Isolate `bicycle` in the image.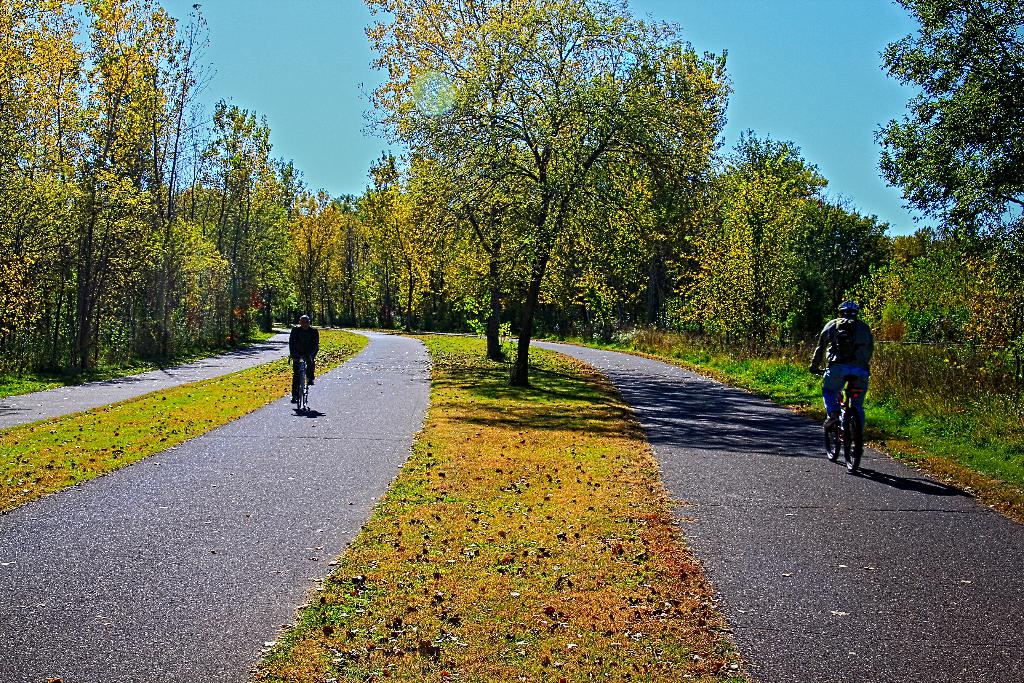
Isolated region: rect(287, 352, 314, 411).
